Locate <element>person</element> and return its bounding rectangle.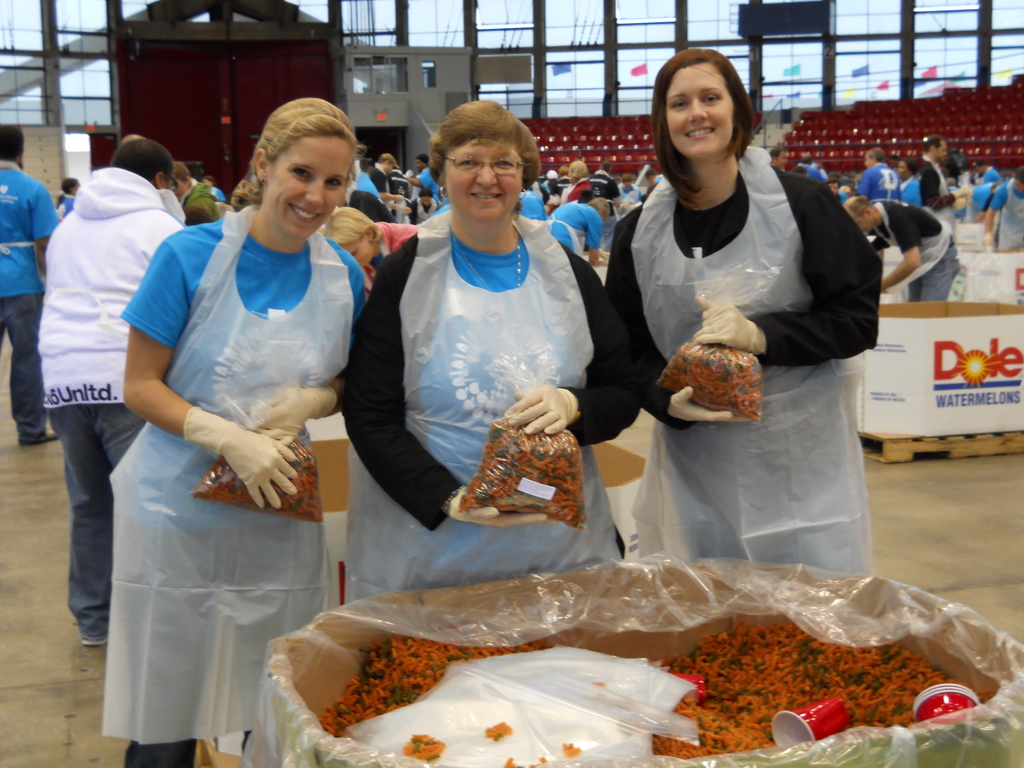
box(334, 100, 637, 602).
